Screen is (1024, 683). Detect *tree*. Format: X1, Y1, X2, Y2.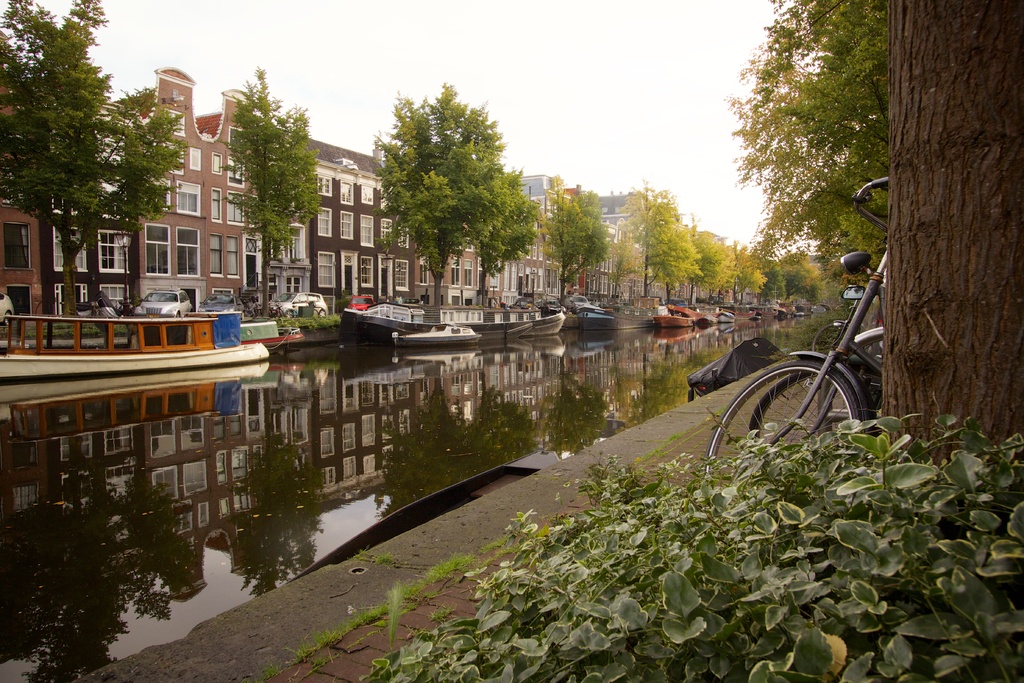
780, 250, 824, 302.
